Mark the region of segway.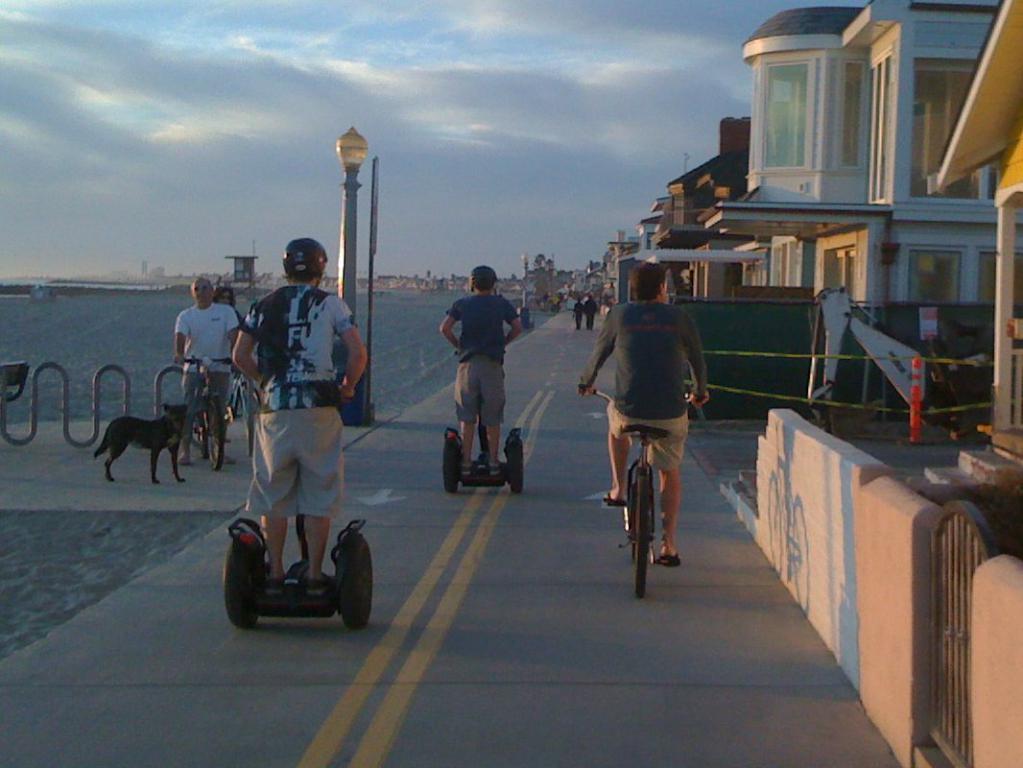
Region: rect(443, 389, 526, 493).
